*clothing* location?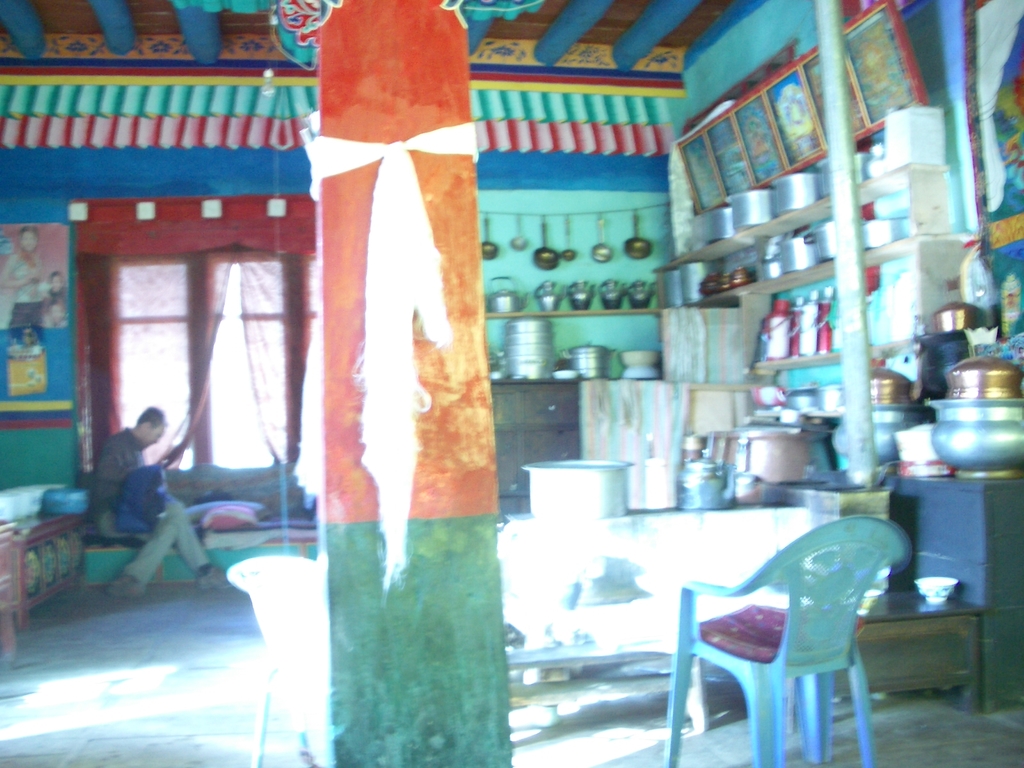
crop(41, 289, 72, 330)
